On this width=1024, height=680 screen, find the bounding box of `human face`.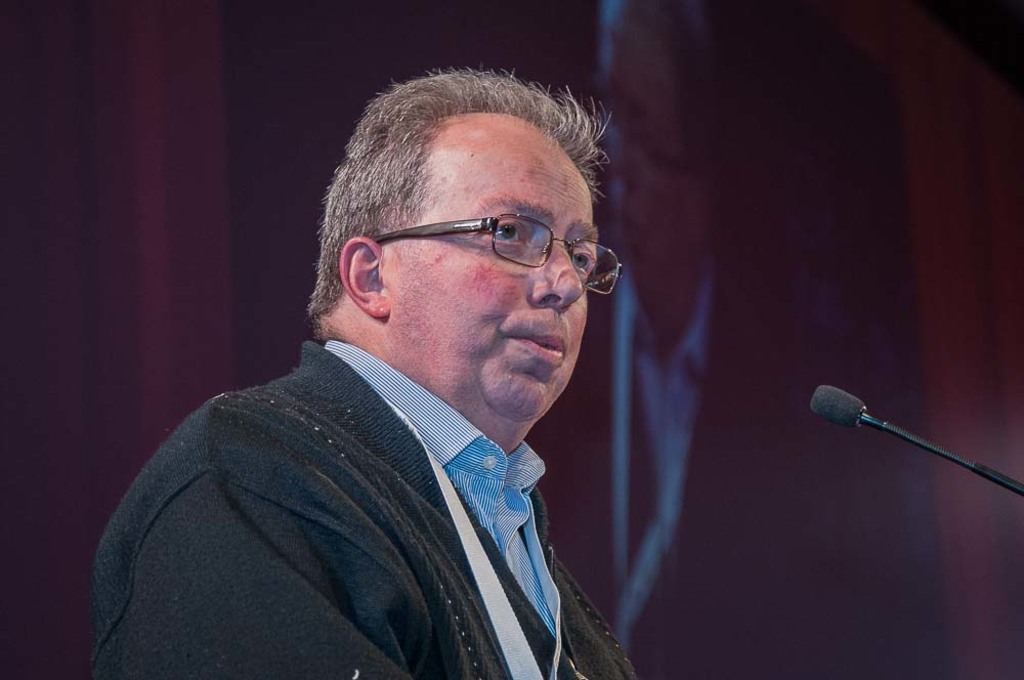
Bounding box: 395,134,598,412.
